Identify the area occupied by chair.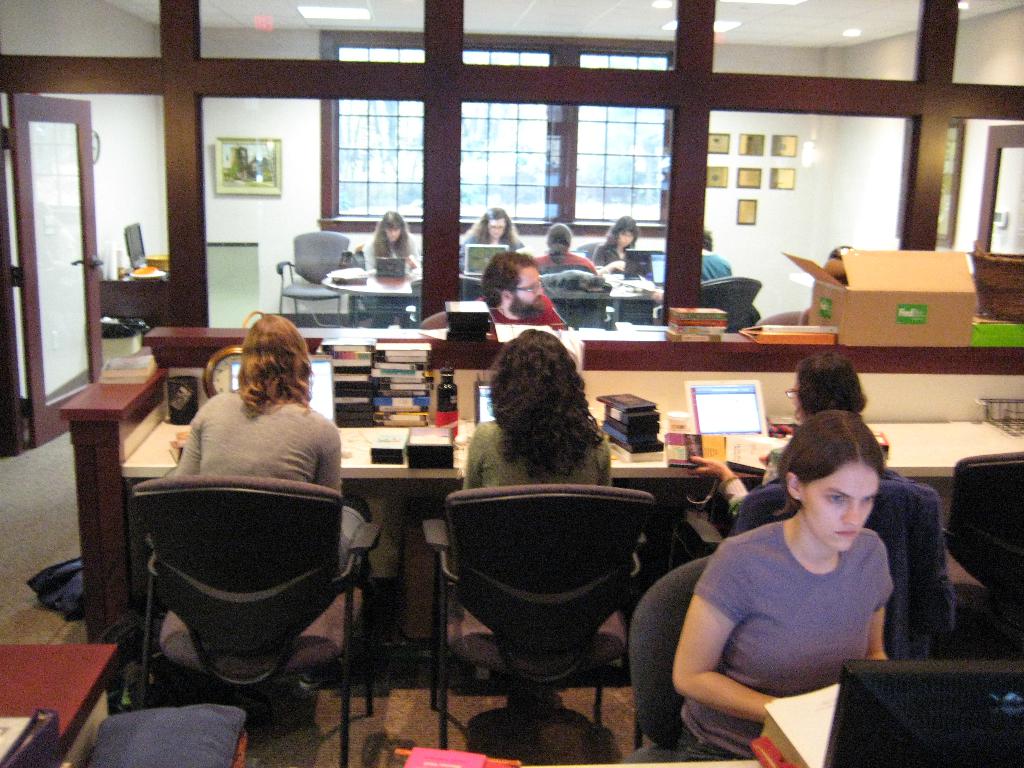
Area: select_region(573, 238, 604, 271).
